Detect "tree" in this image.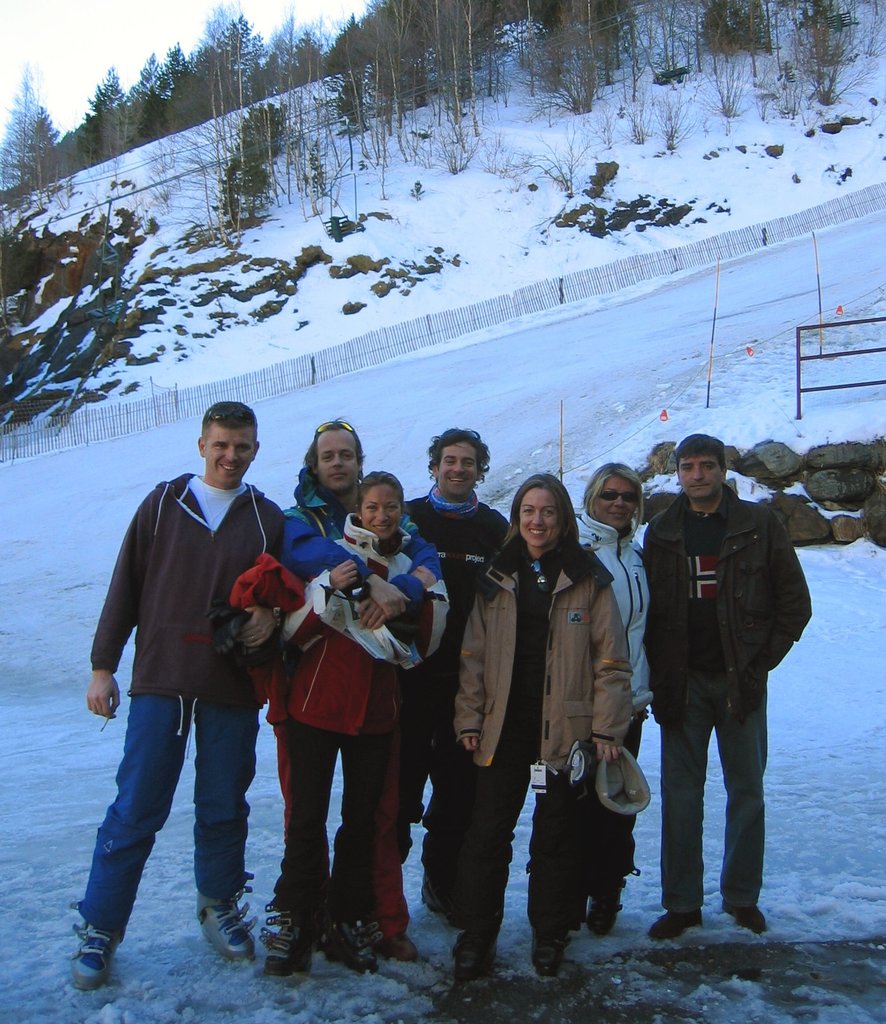
Detection: {"x1": 230, "y1": 97, "x2": 295, "y2": 161}.
